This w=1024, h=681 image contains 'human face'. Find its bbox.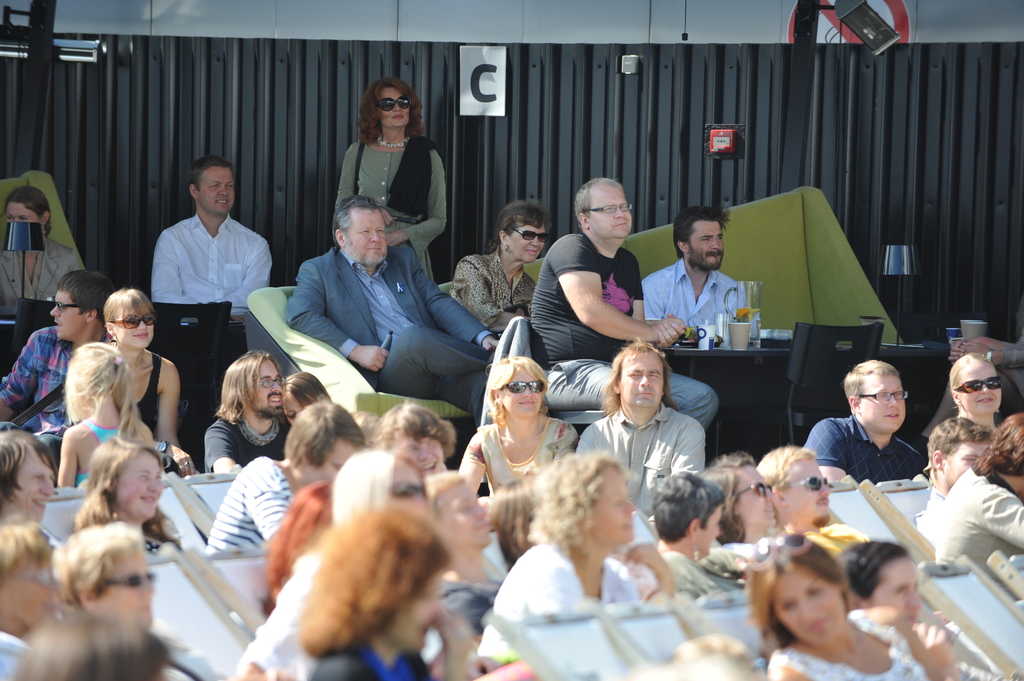
pyautogui.locateOnScreen(99, 552, 155, 627).
